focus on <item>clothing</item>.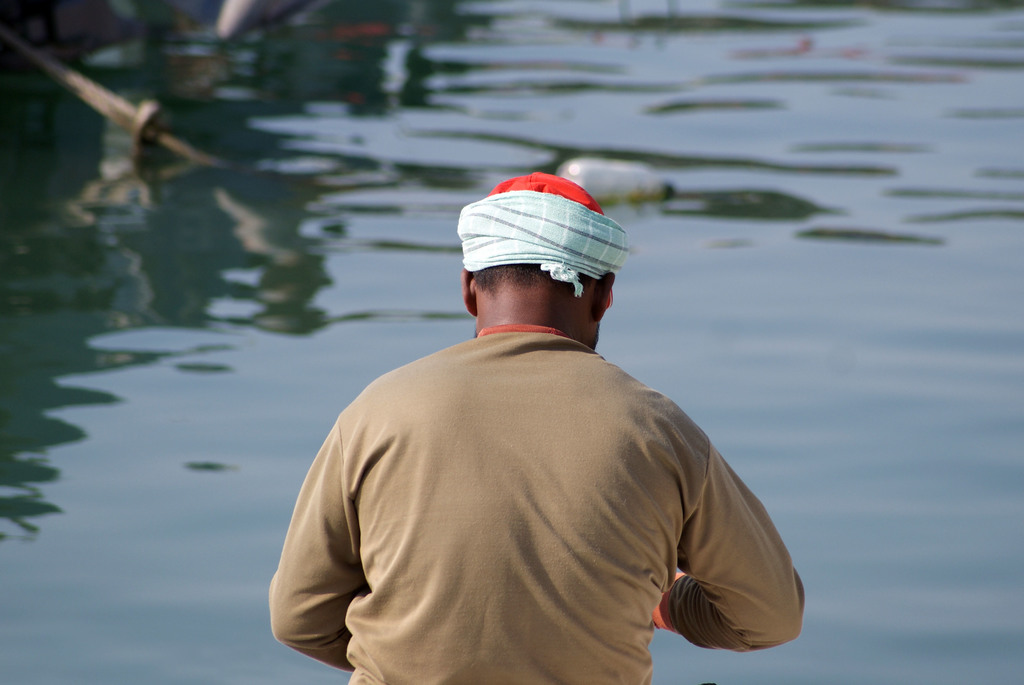
Focused at {"left": 269, "top": 322, "right": 808, "bottom": 684}.
